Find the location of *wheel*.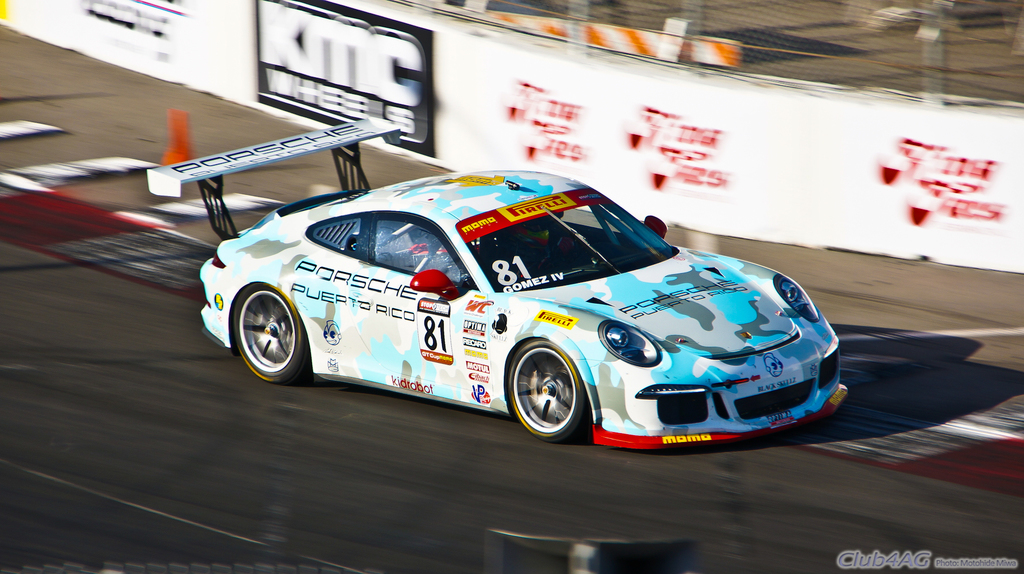
Location: [left=505, top=336, right=596, bottom=443].
